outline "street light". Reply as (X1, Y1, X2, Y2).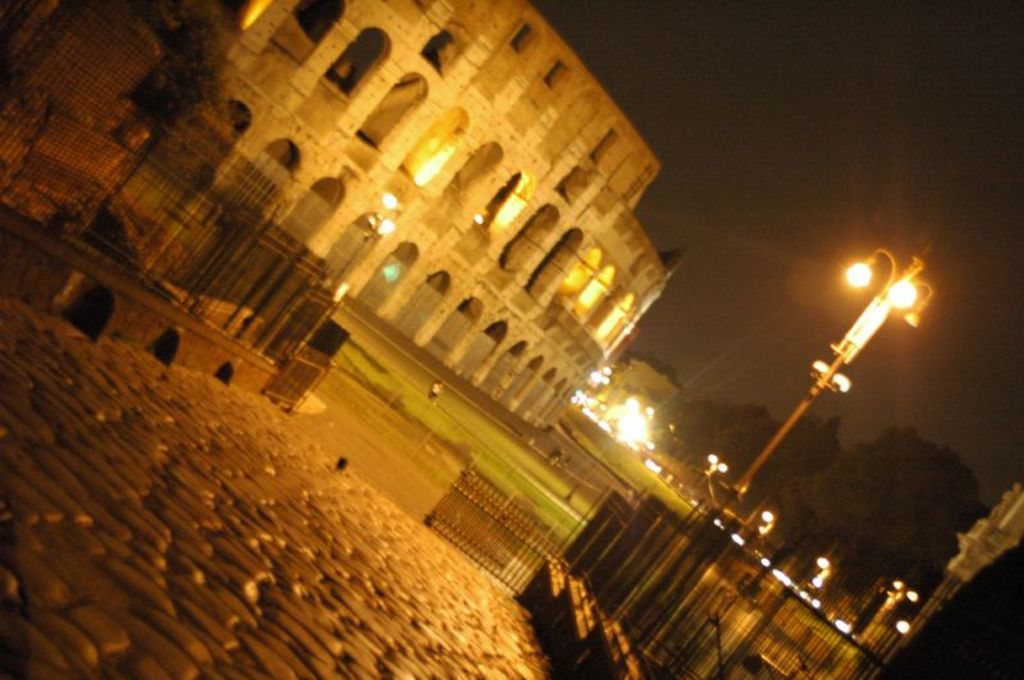
(751, 514, 783, 546).
